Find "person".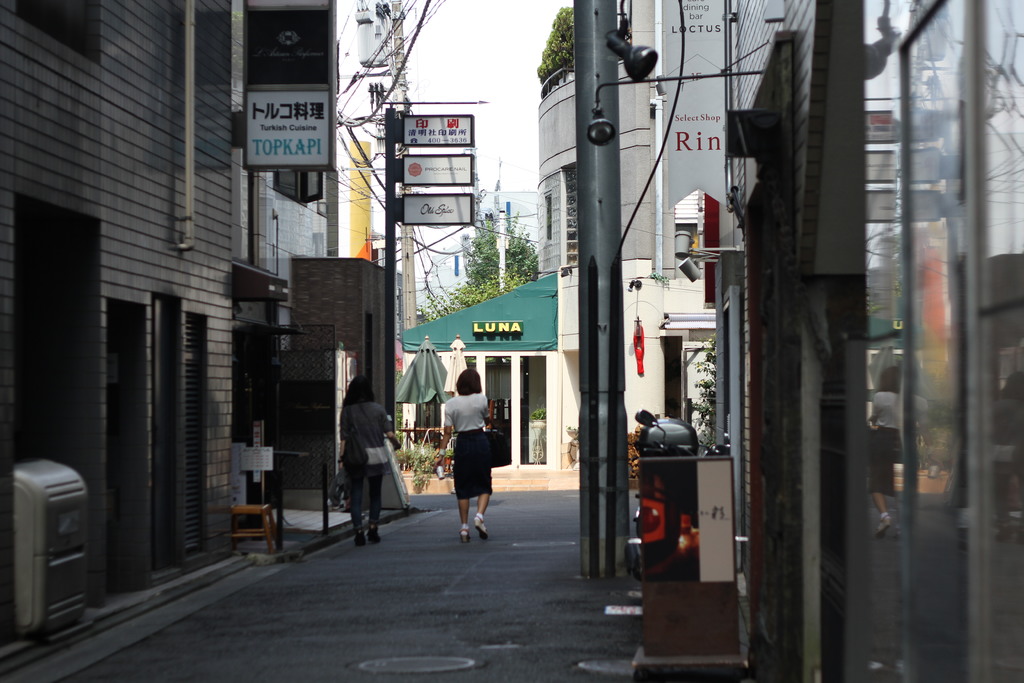
(438,373,495,547).
